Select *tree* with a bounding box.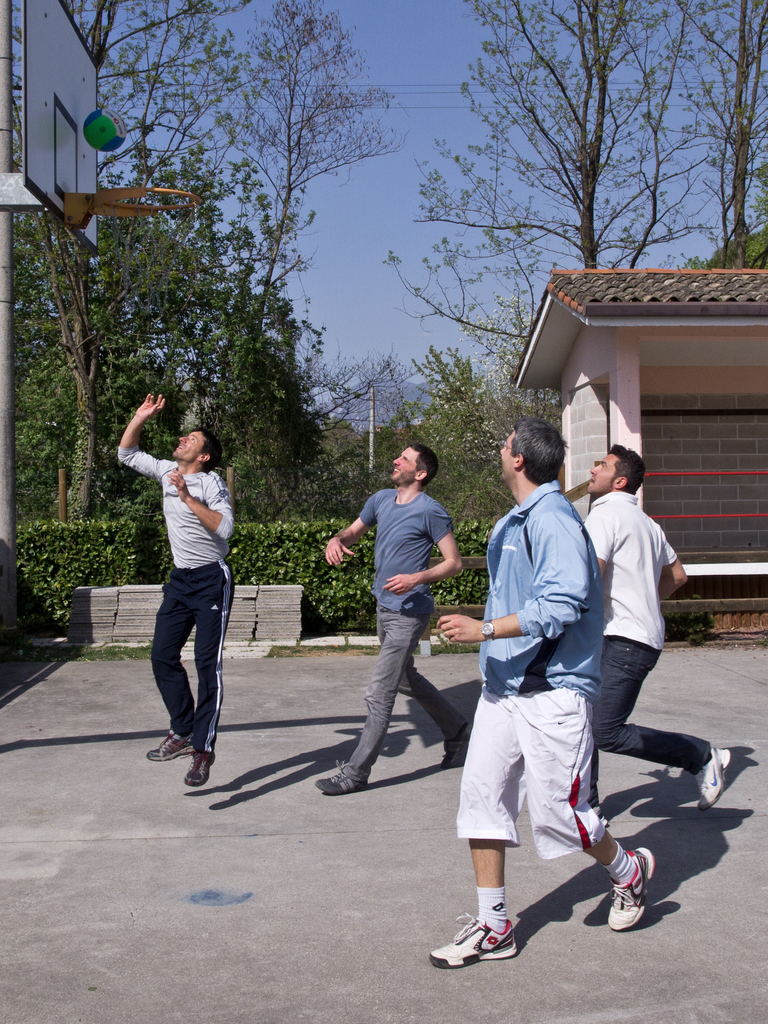
locate(215, 0, 414, 350).
